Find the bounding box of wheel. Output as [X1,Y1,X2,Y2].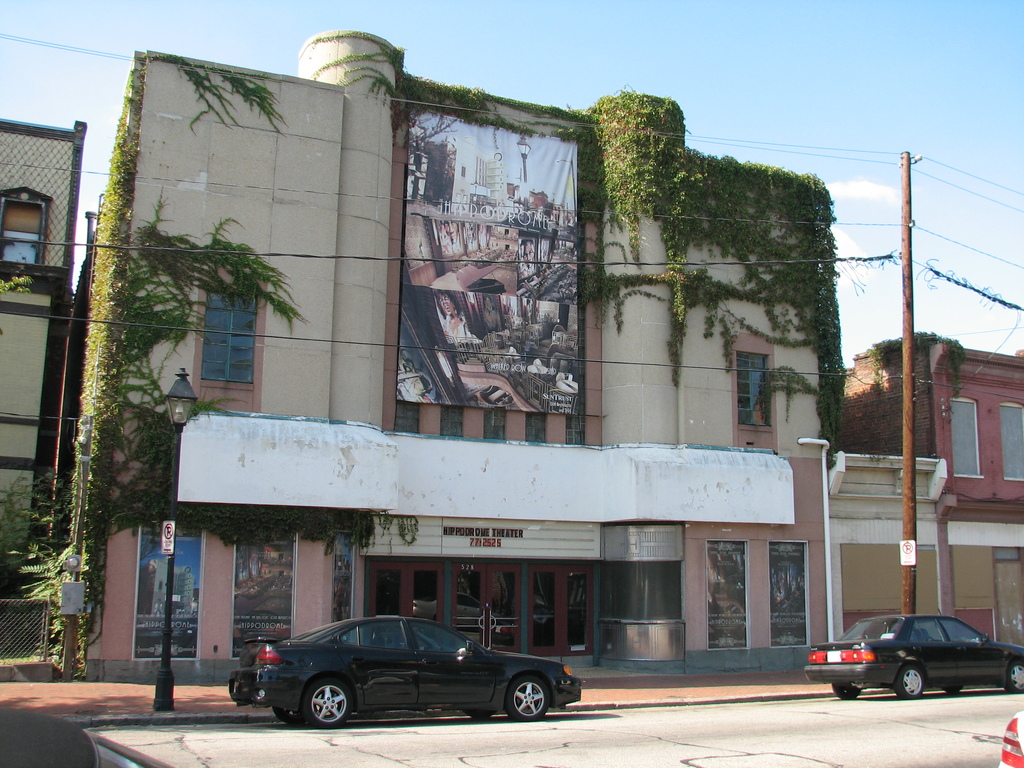
[276,709,305,728].
